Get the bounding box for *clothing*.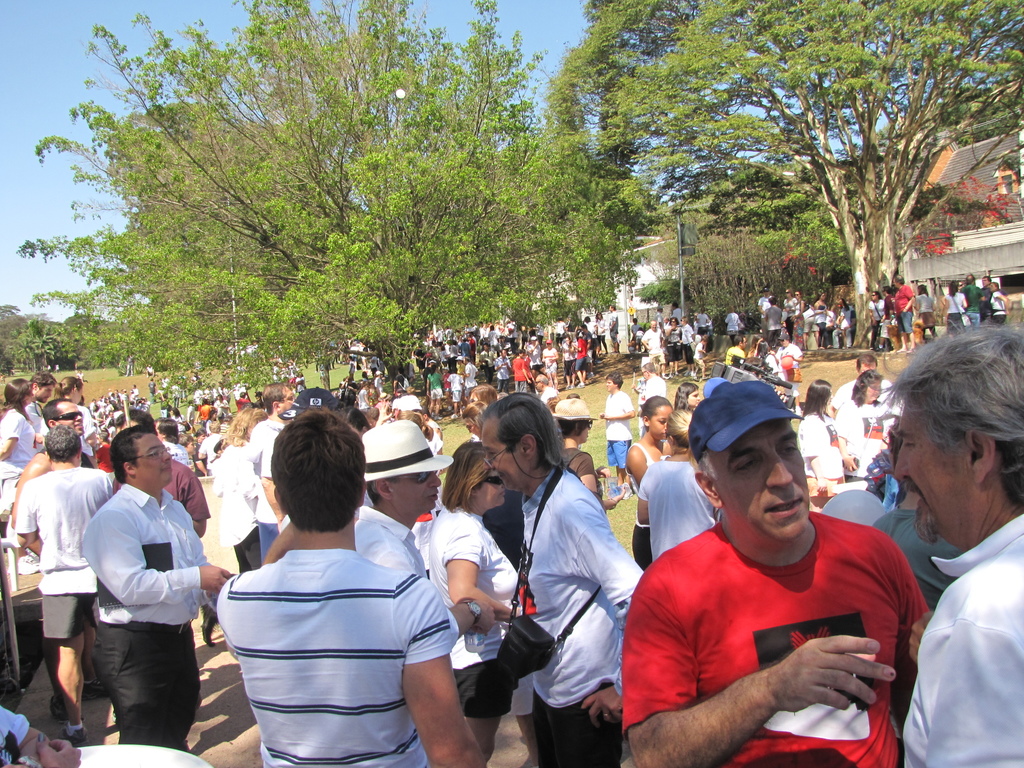
(x1=631, y1=479, x2=927, y2=746).
